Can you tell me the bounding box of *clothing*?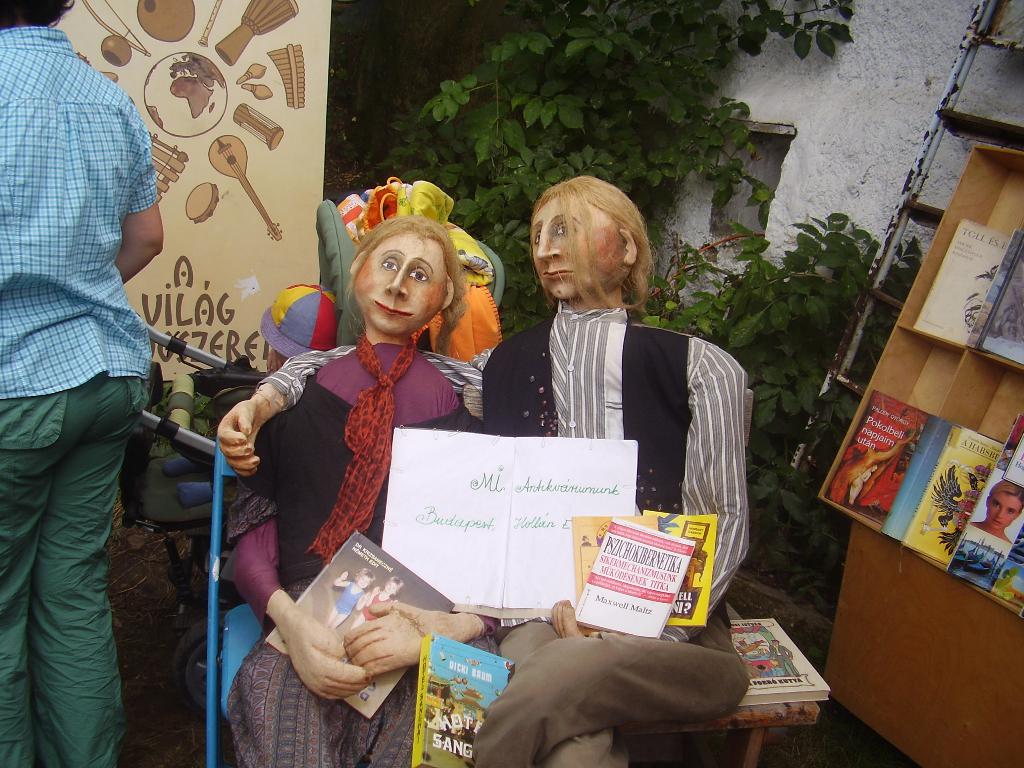
bbox(227, 338, 492, 767).
